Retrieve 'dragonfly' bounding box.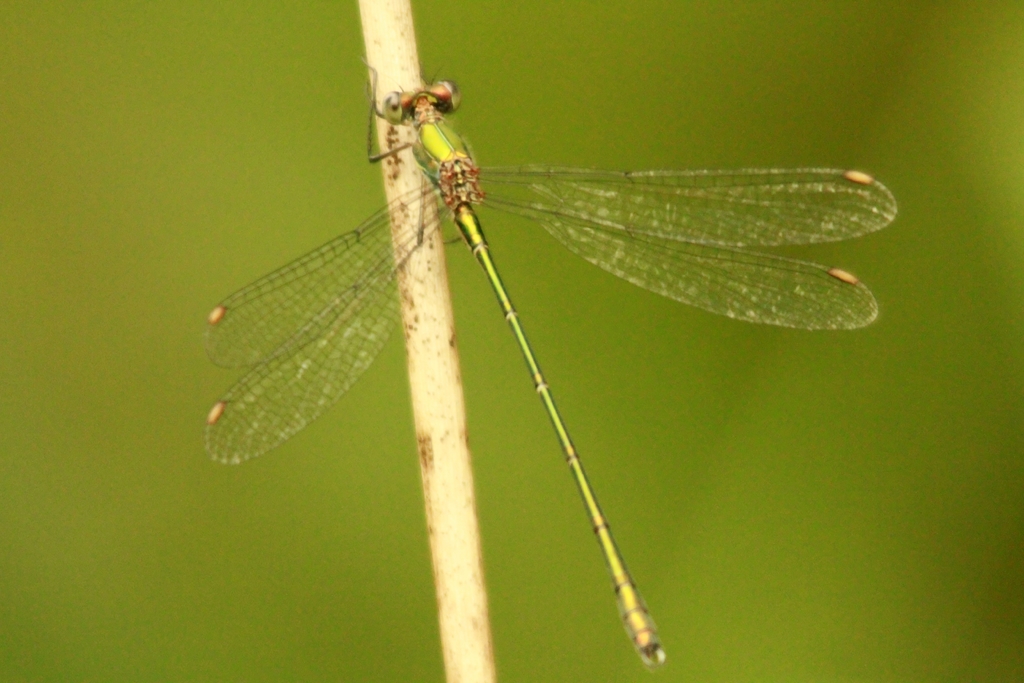
Bounding box: 202,62,903,666.
